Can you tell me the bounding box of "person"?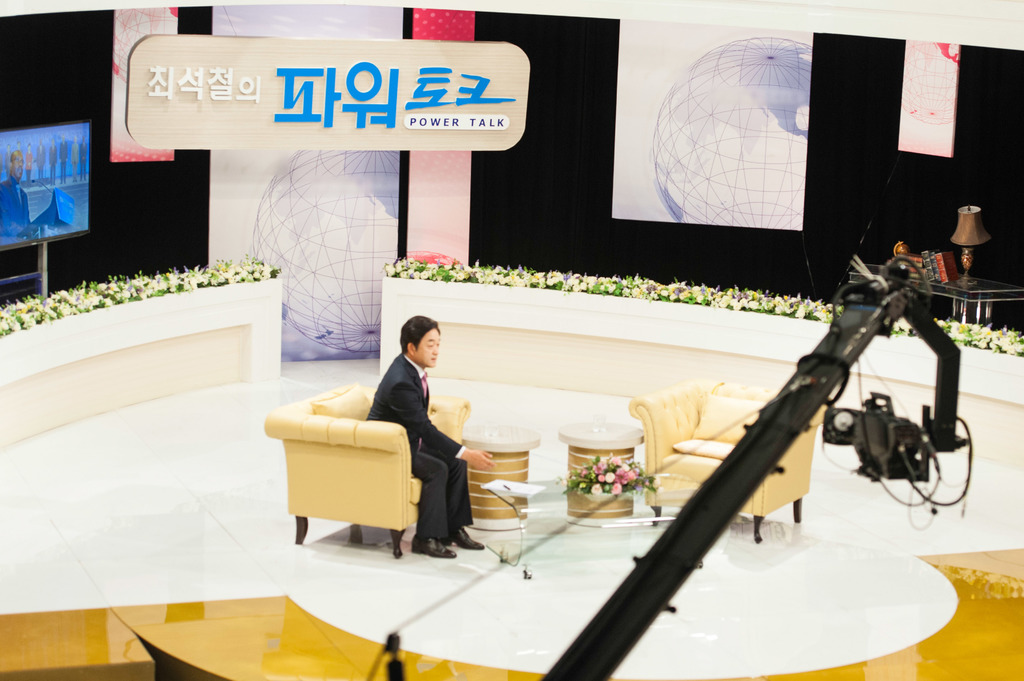
select_region(360, 304, 469, 537).
